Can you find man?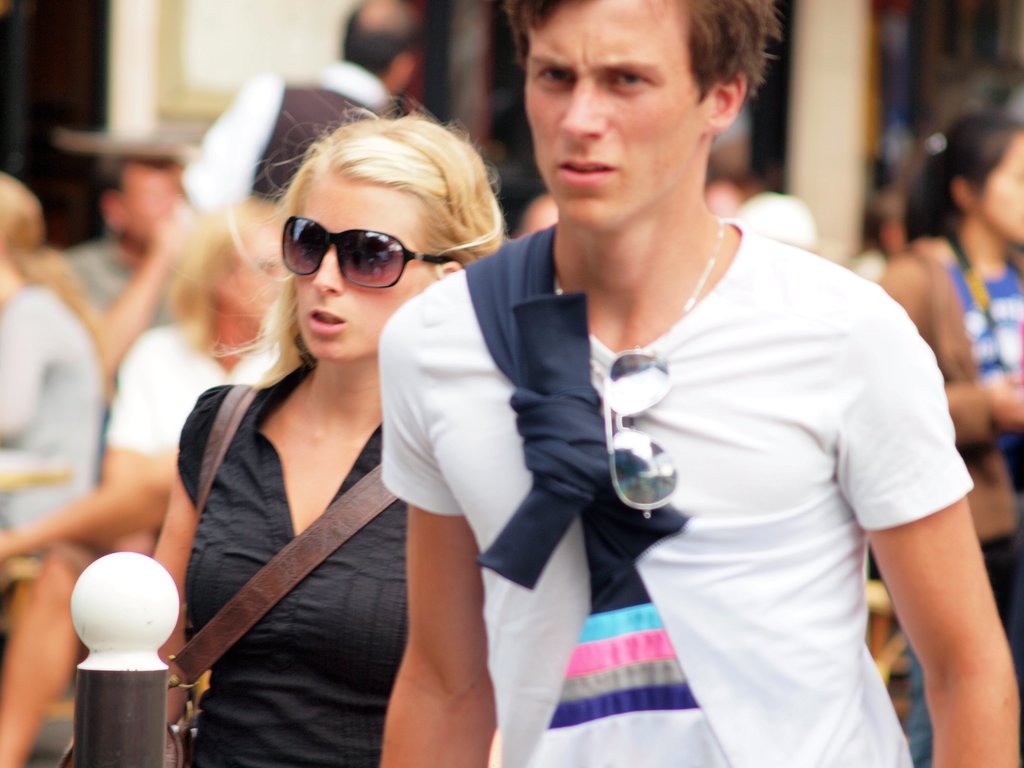
Yes, bounding box: 372/0/1018/767.
